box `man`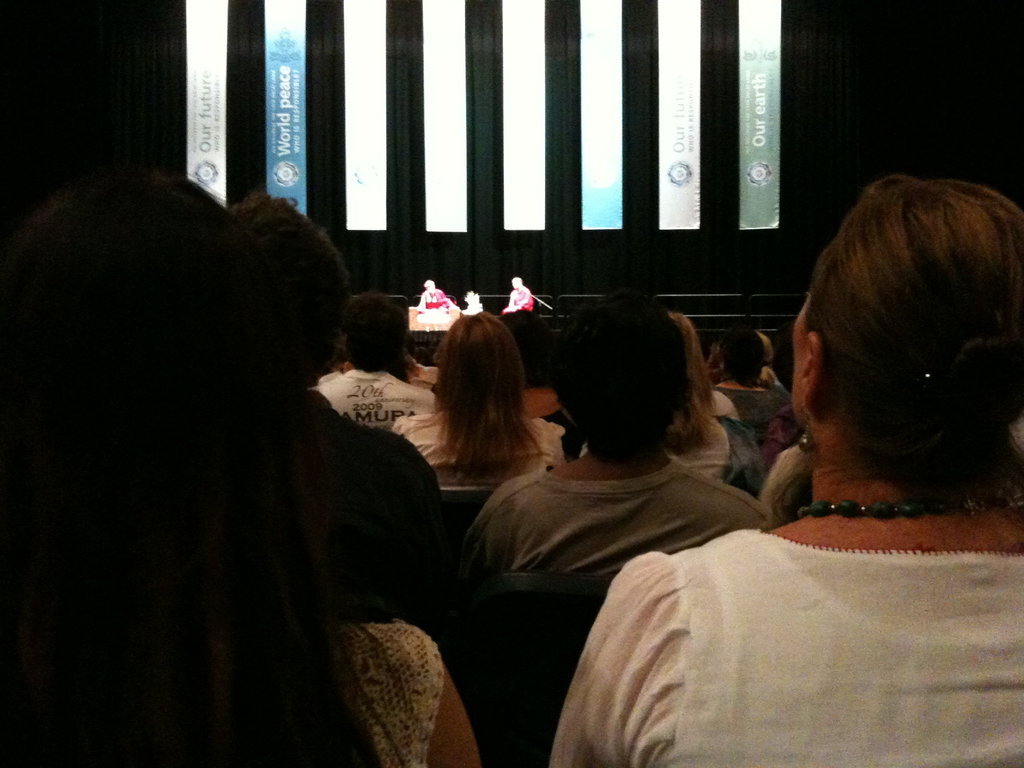
BBox(457, 288, 772, 574)
